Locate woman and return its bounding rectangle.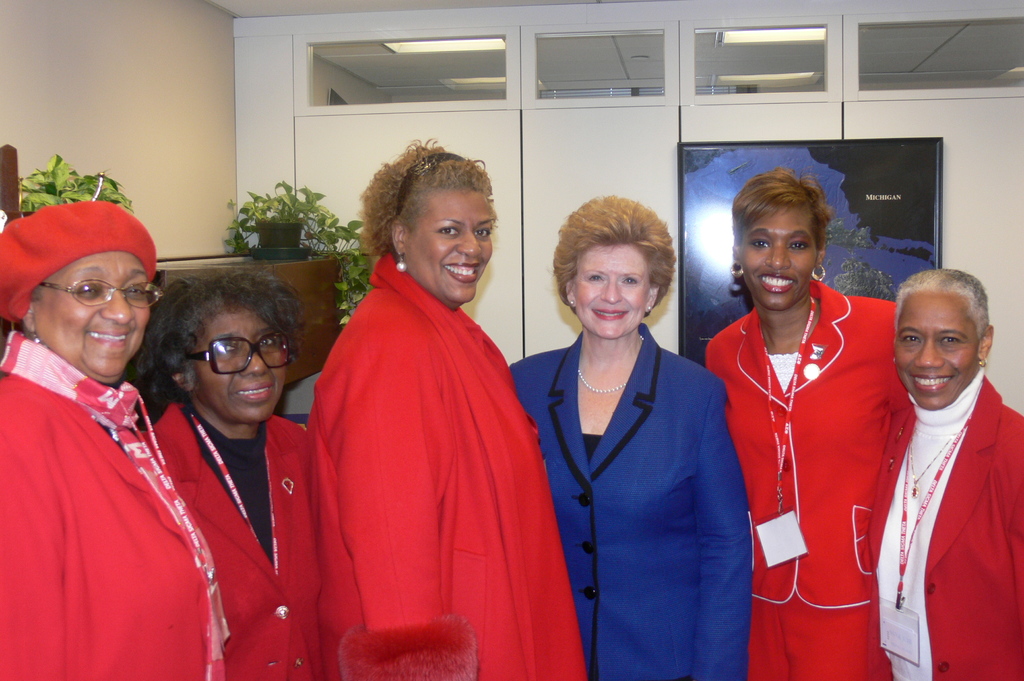
x1=127, y1=277, x2=308, y2=680.
